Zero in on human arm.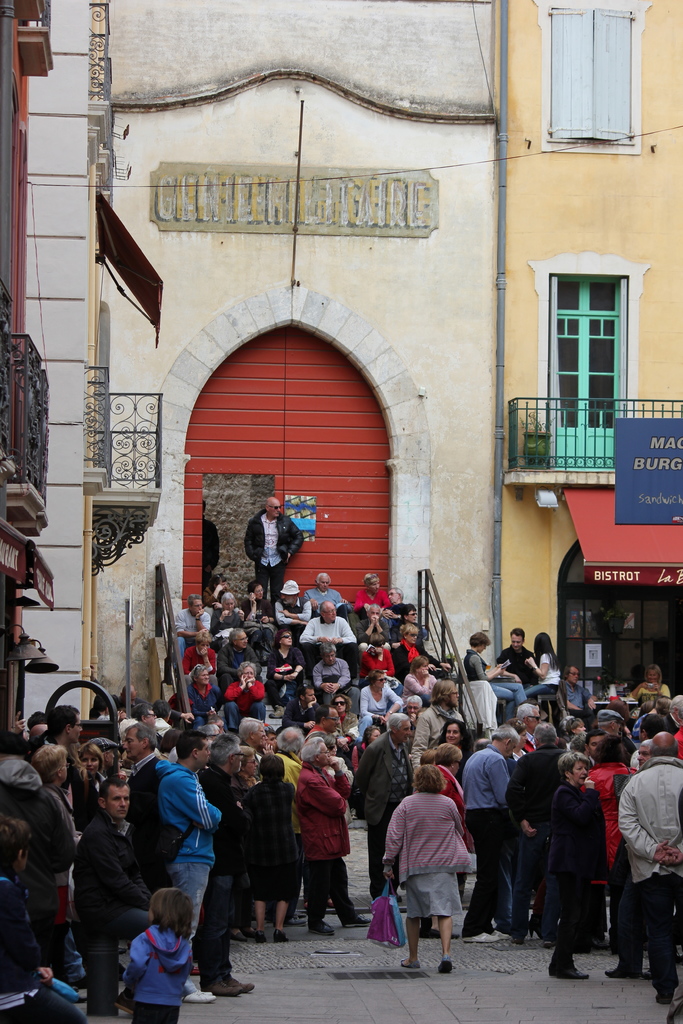
Zeroed in: rect(331, 730, 350, 753).
